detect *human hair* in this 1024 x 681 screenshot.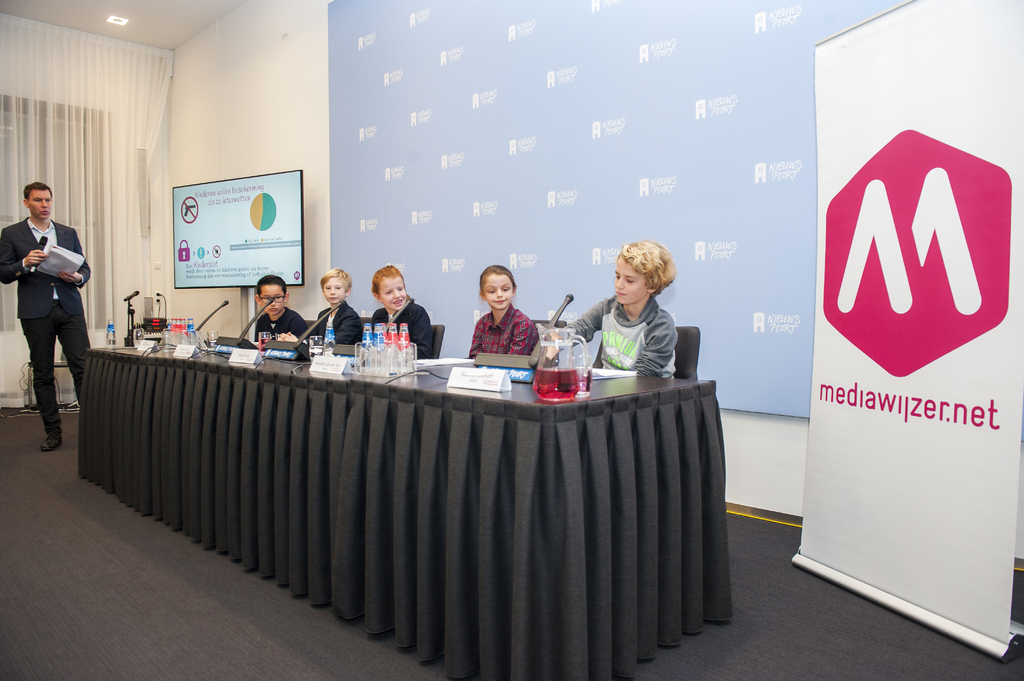
Detection: left=320, top=266, right=353, bottom=292.
